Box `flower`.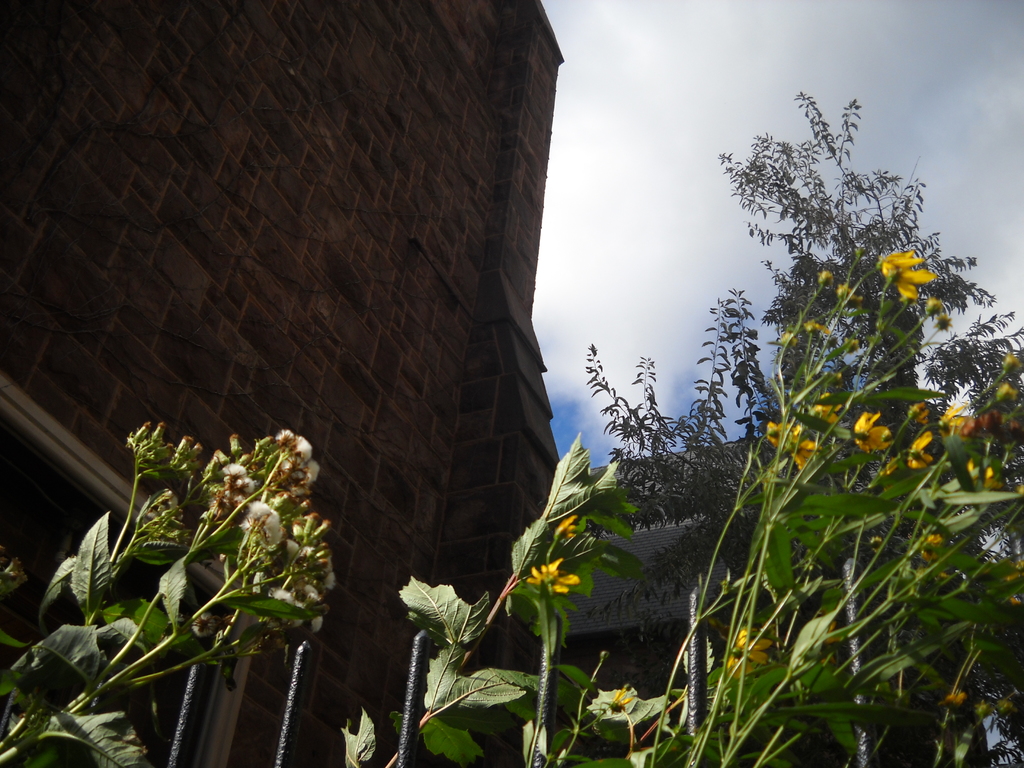
(x1=790, y1=429, x2=829, y2=466).
